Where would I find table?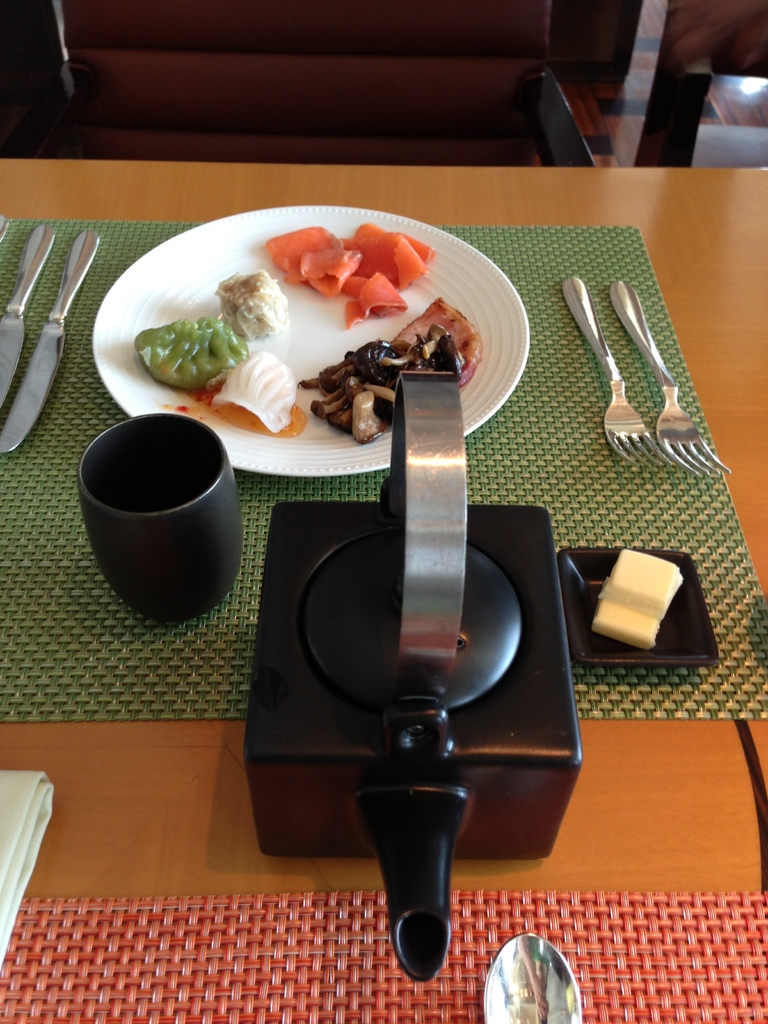
At BBox(0, 139, 767, 1023).
